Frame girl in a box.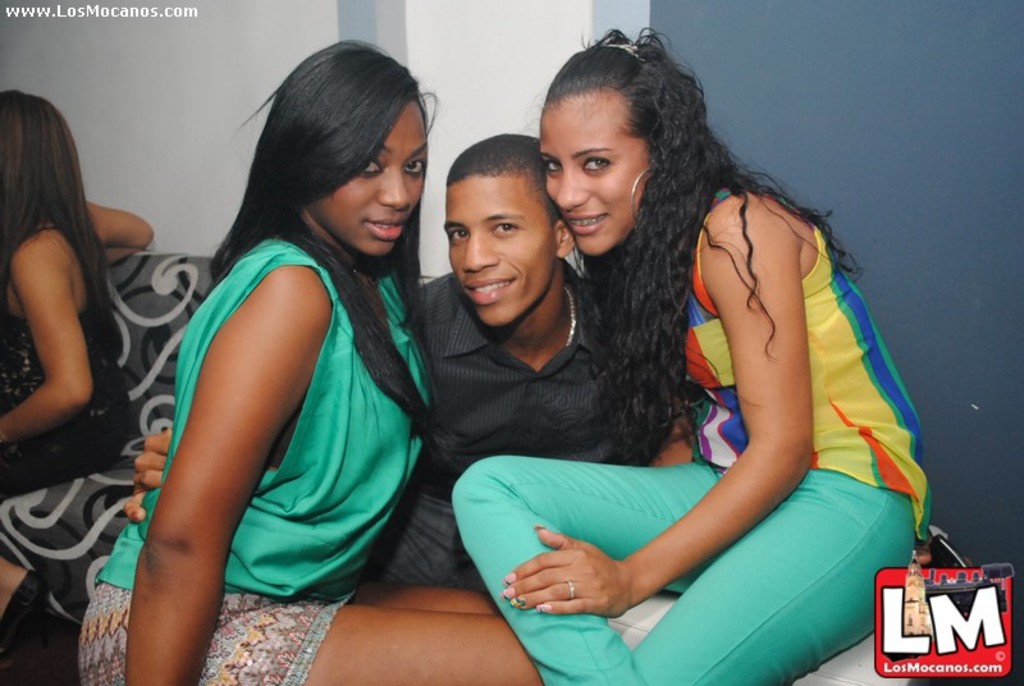
bbox=[453, 28, 933, 685].
